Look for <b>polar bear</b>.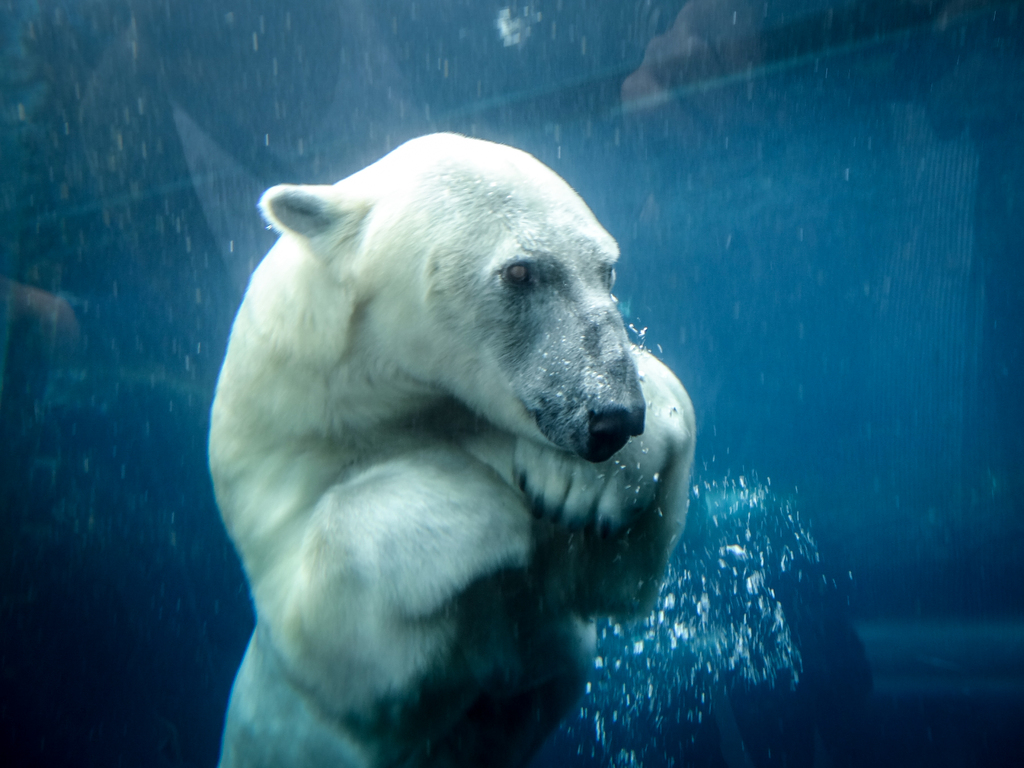
Found: x1=205 y1=129 x2=701 y2=767.
